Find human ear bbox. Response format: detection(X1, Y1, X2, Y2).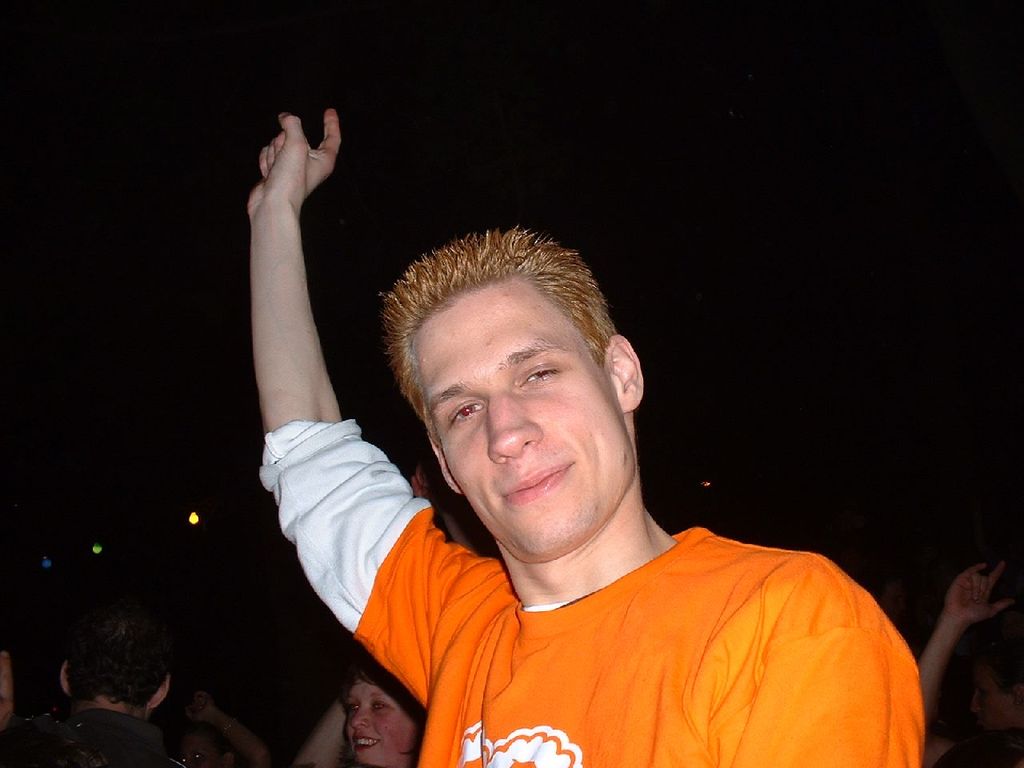
detection(599, 332, 642, 414).
